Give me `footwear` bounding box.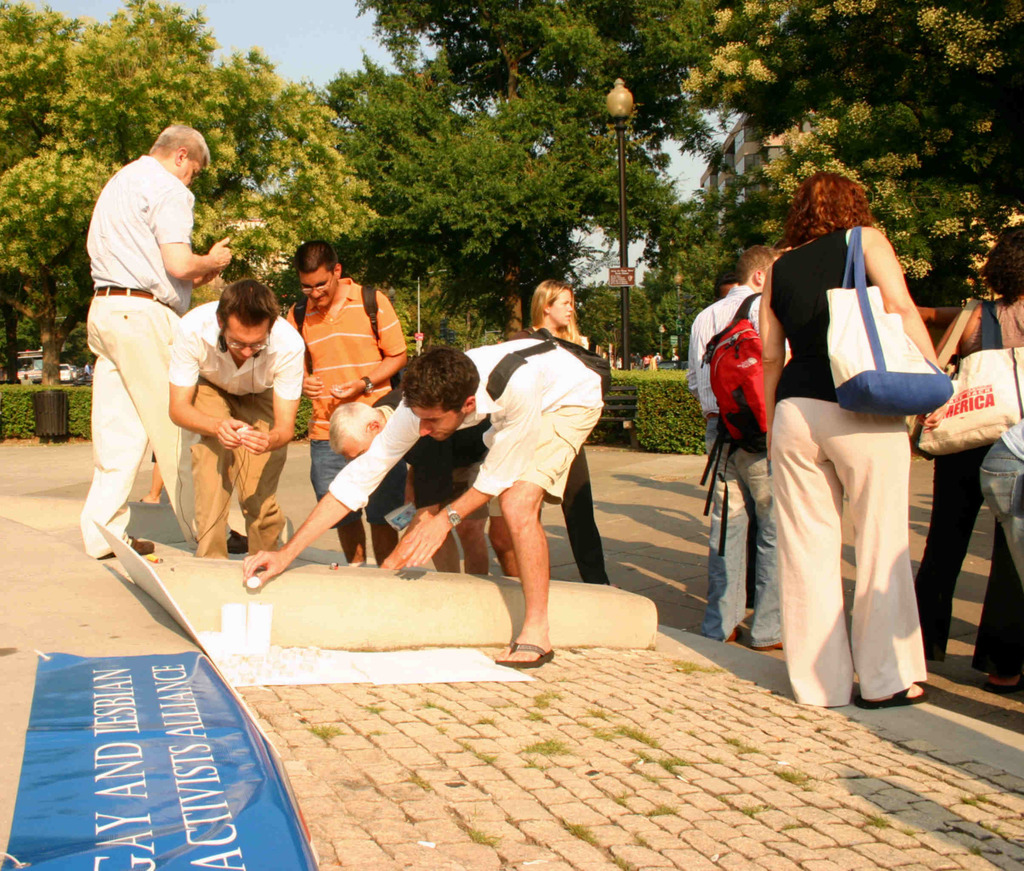
(982,673,1023,693).
